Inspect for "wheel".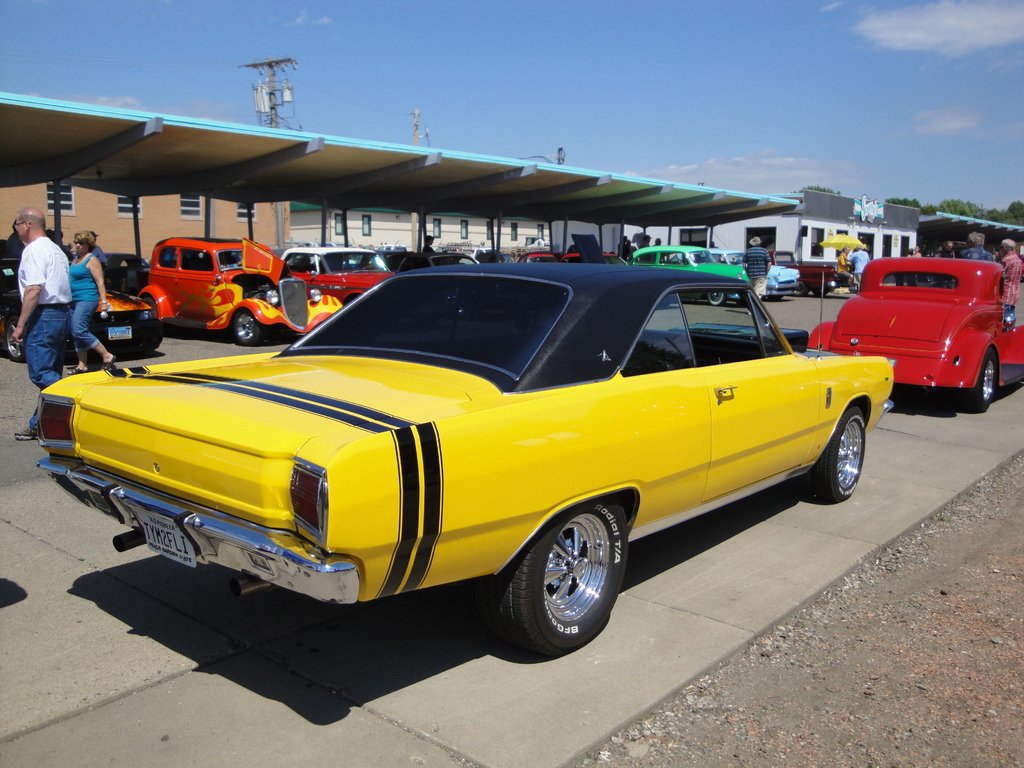
Inspection: BBox(793, 274, 808, 298).
